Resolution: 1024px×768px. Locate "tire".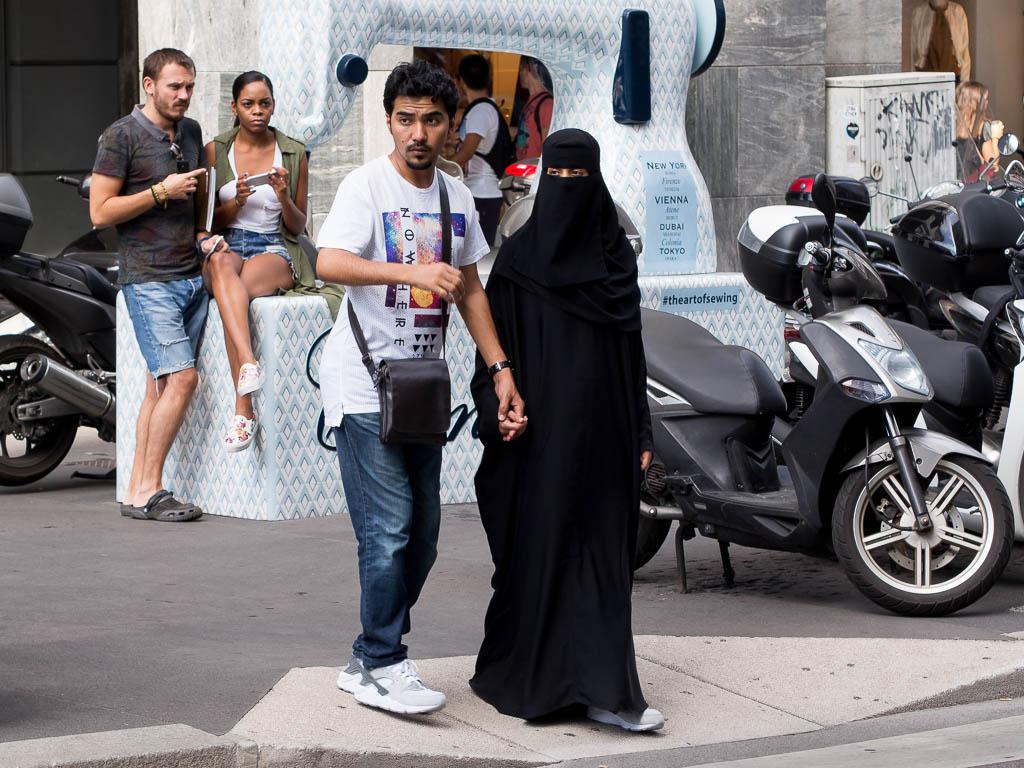
bbox=[981, 360, 1012, 430].
